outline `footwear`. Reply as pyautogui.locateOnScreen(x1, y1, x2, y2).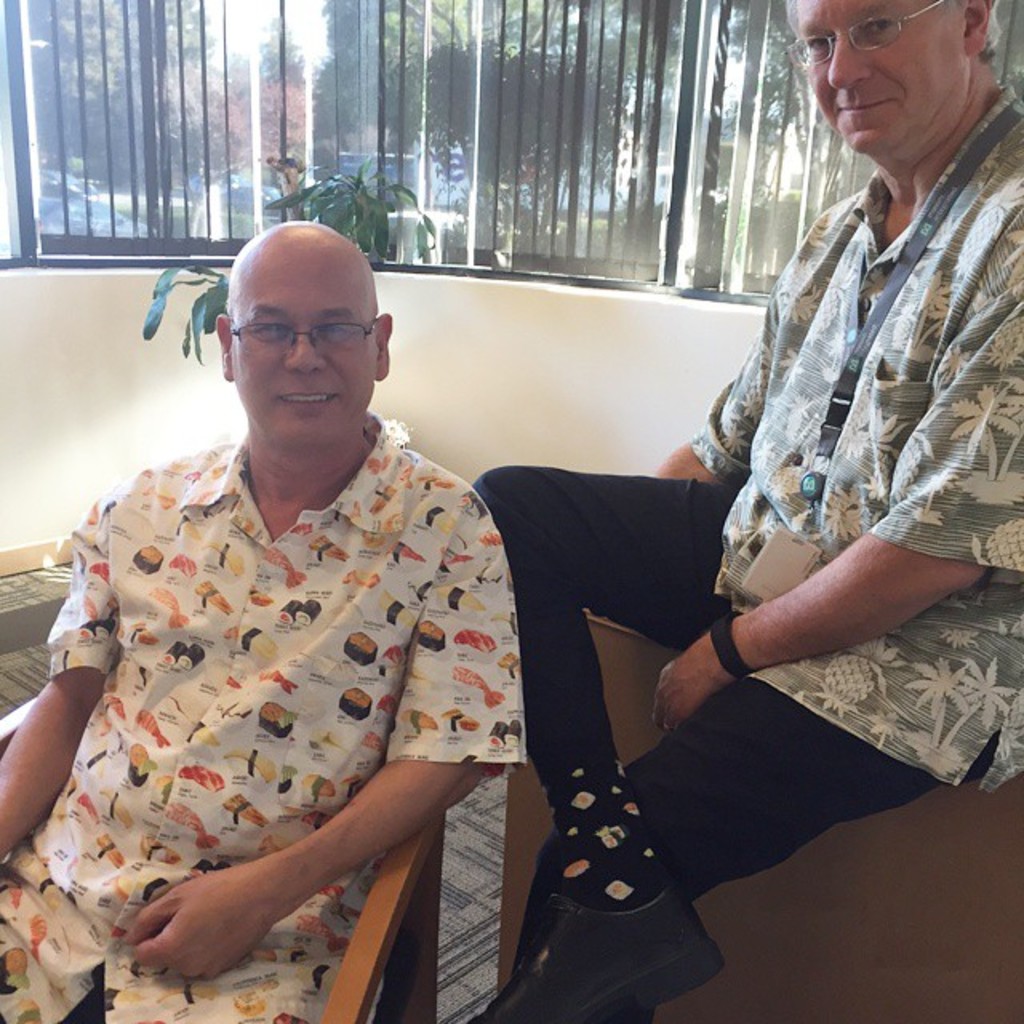
pyautogui.locateOnScreen(467, 883, 728, 1022).
